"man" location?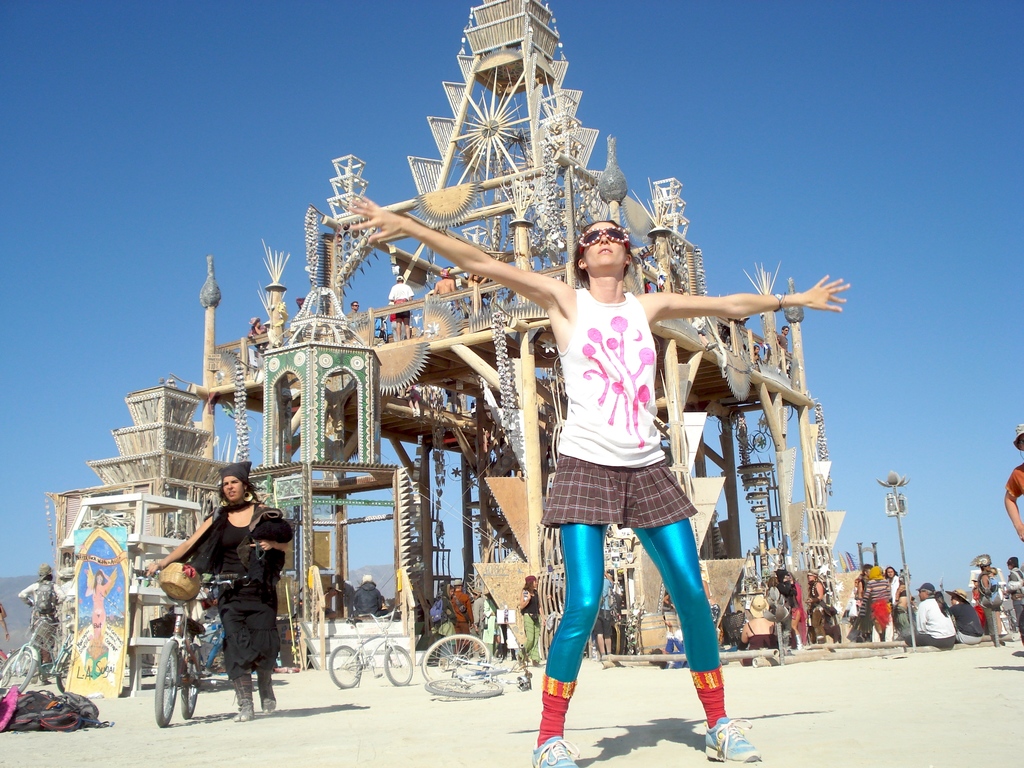
899 580 958 656
